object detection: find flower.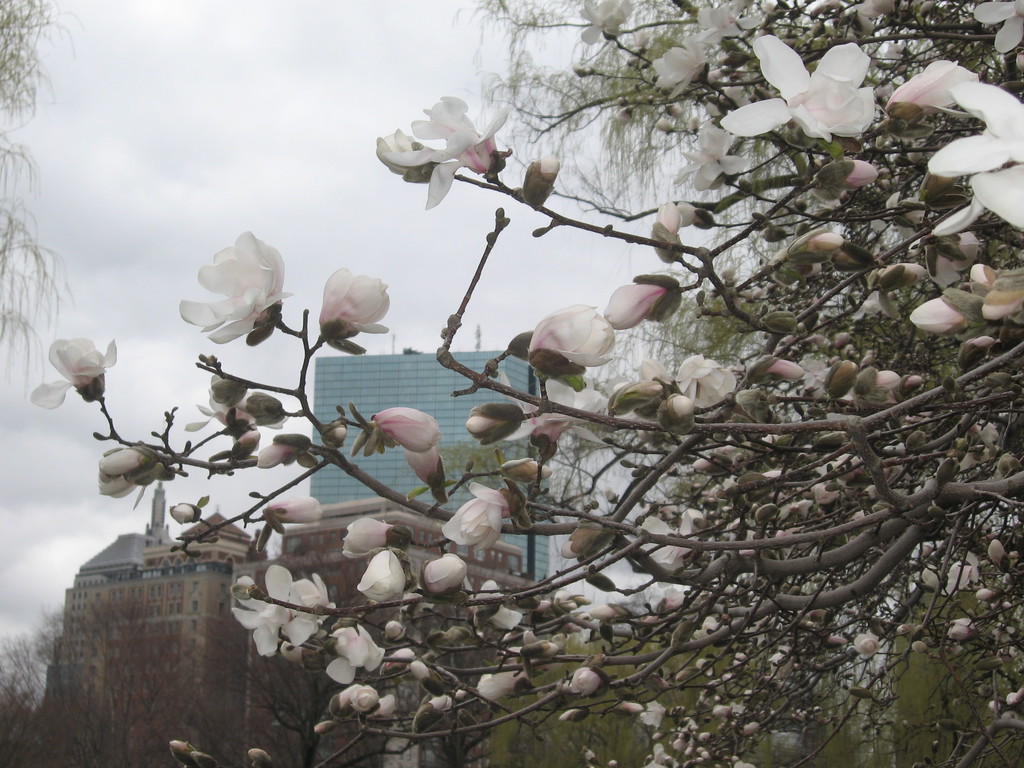
(x1=532, y1=156, x2=562, y2=177).
